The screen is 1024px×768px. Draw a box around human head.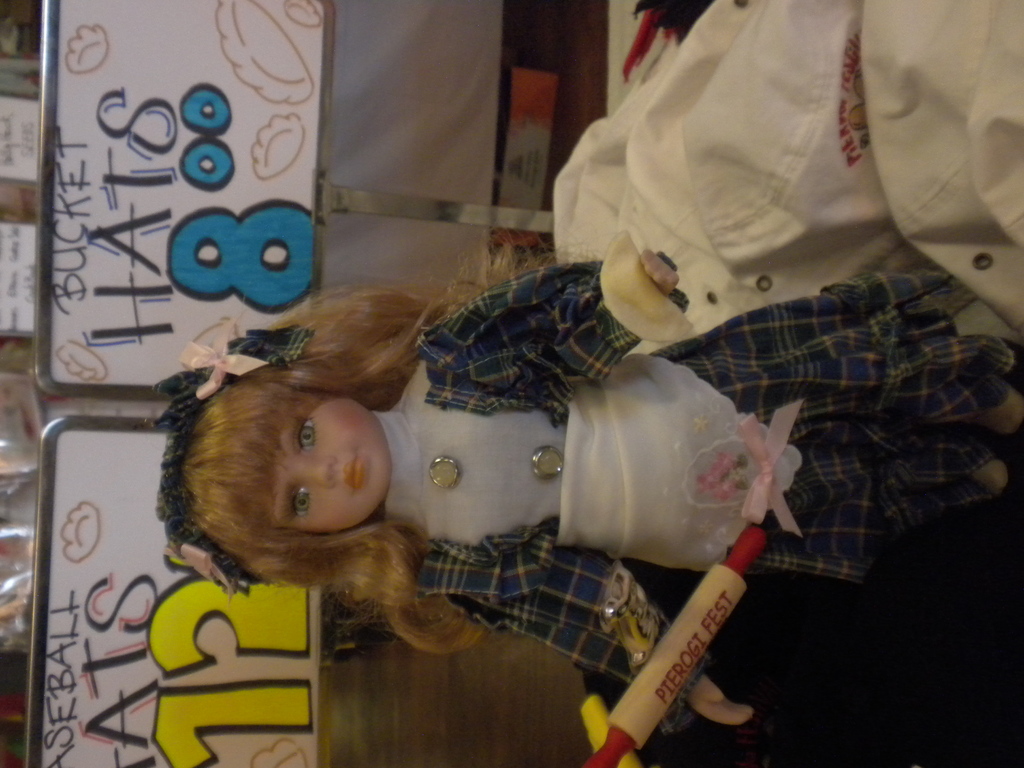
170 344 385 577.
